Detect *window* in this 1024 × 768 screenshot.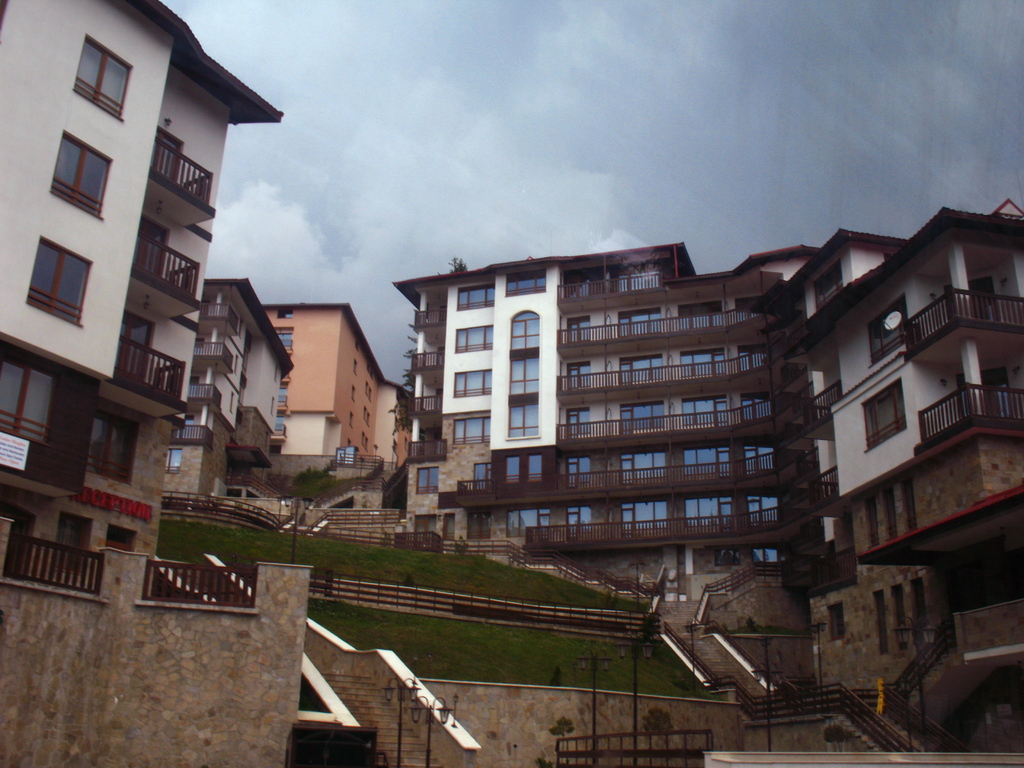
Detection: Rect(683, 399, 731, 423).
